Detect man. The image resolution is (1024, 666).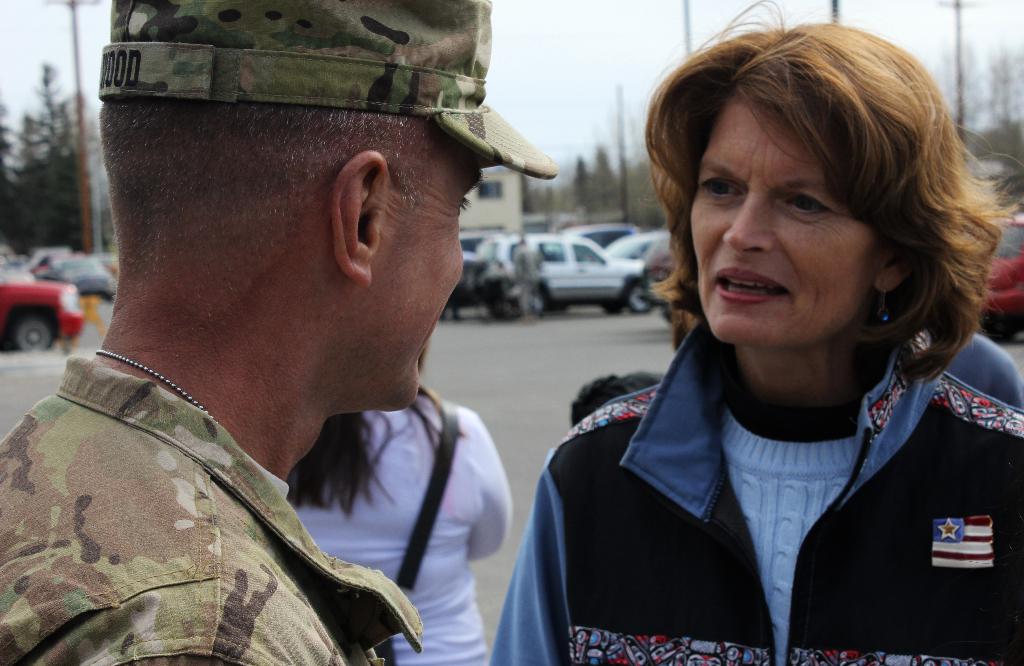
0,343,422,665.
